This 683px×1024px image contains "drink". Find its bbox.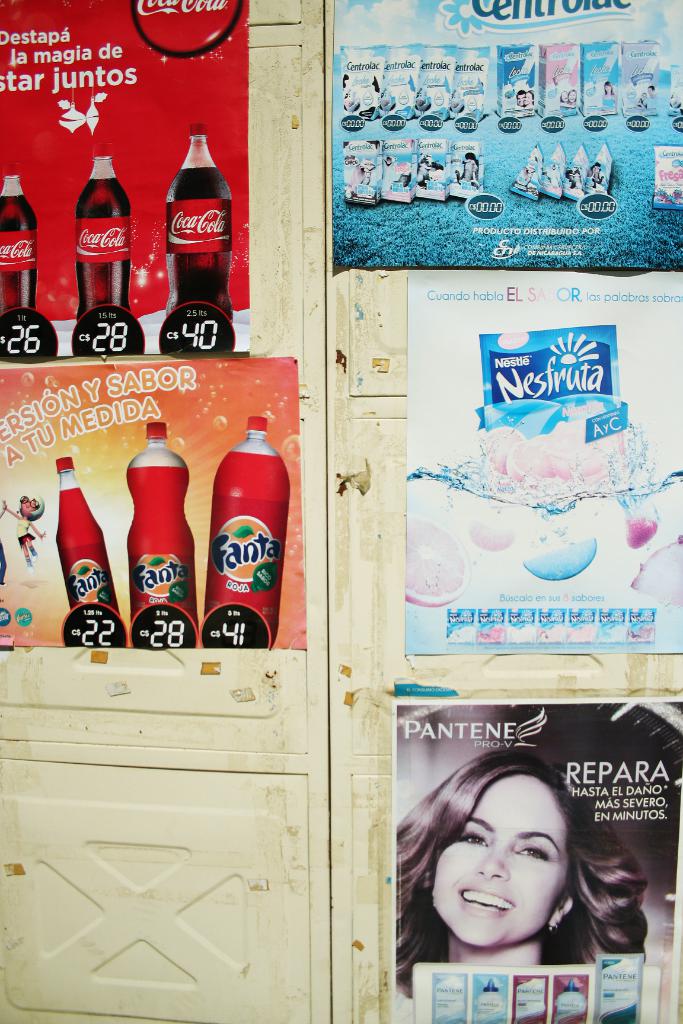
x1=167 y1=166 x2=233 y2=325.
